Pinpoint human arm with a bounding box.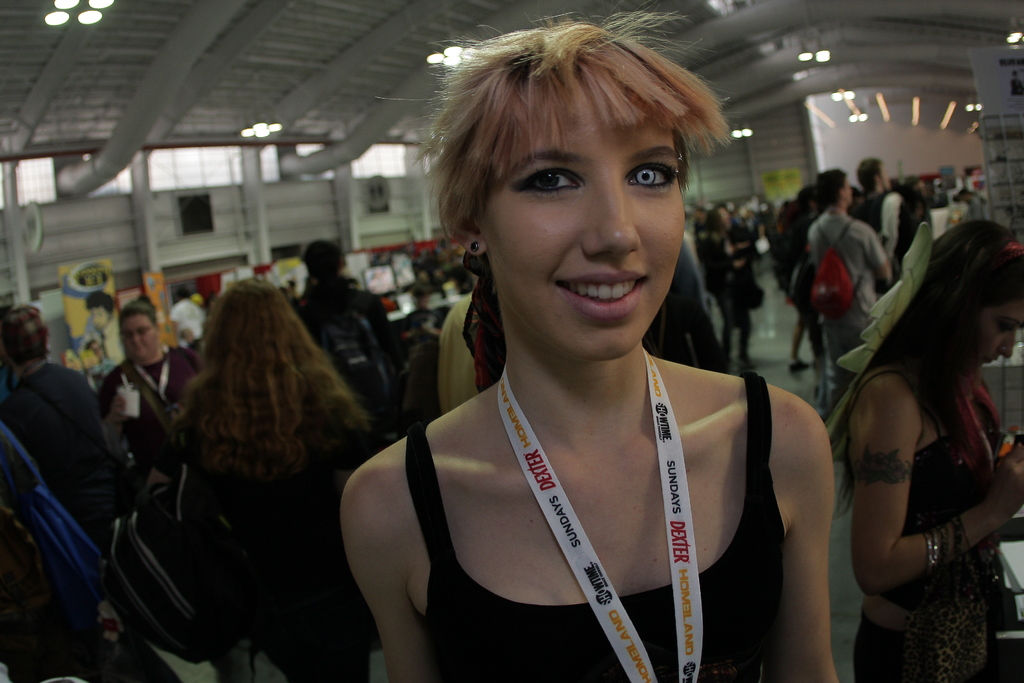
<bbox>350, 450, 430, 682</bbox>.
